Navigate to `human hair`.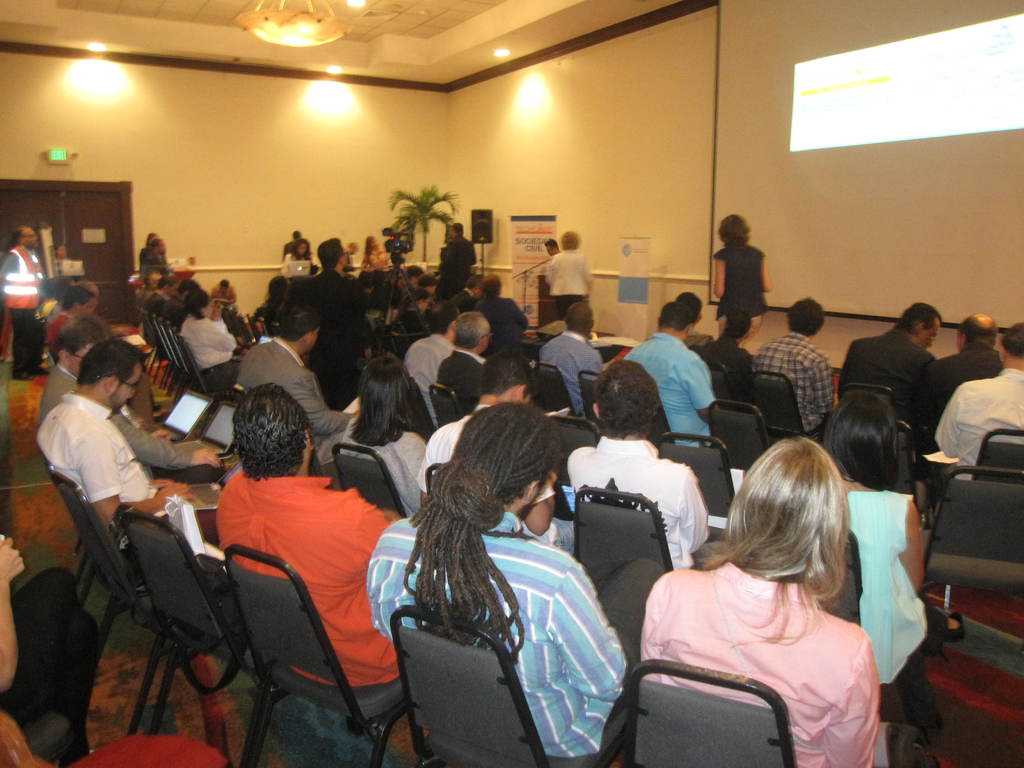
Navigation target: detection(177, 279, 202, 294).
